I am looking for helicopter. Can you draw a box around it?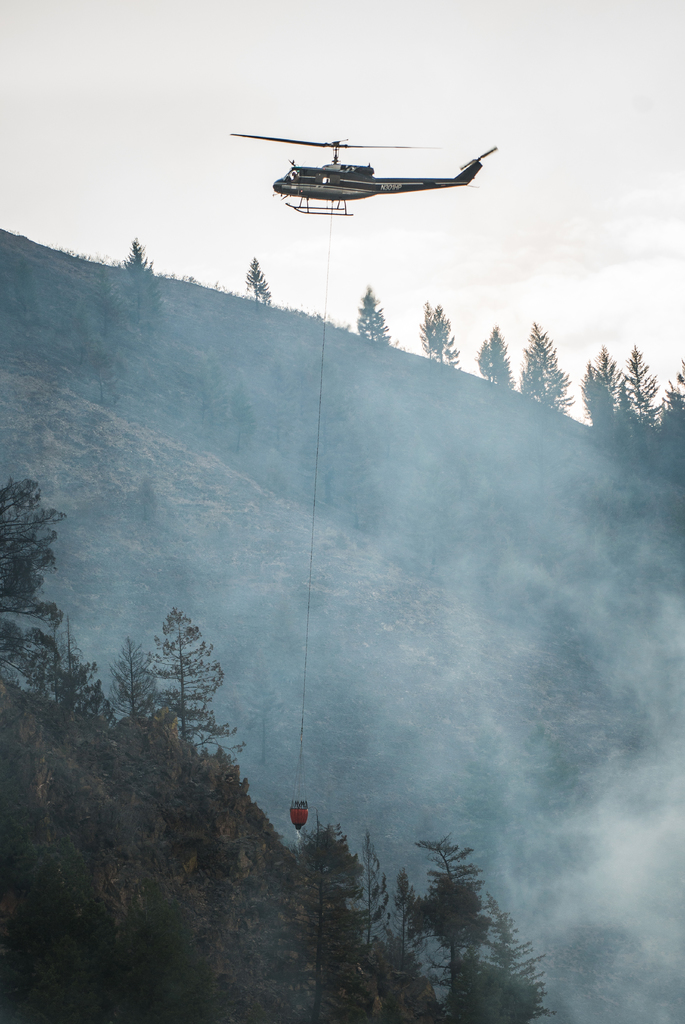
Sure, the bounding box is region(219, 127, 499, 221).
